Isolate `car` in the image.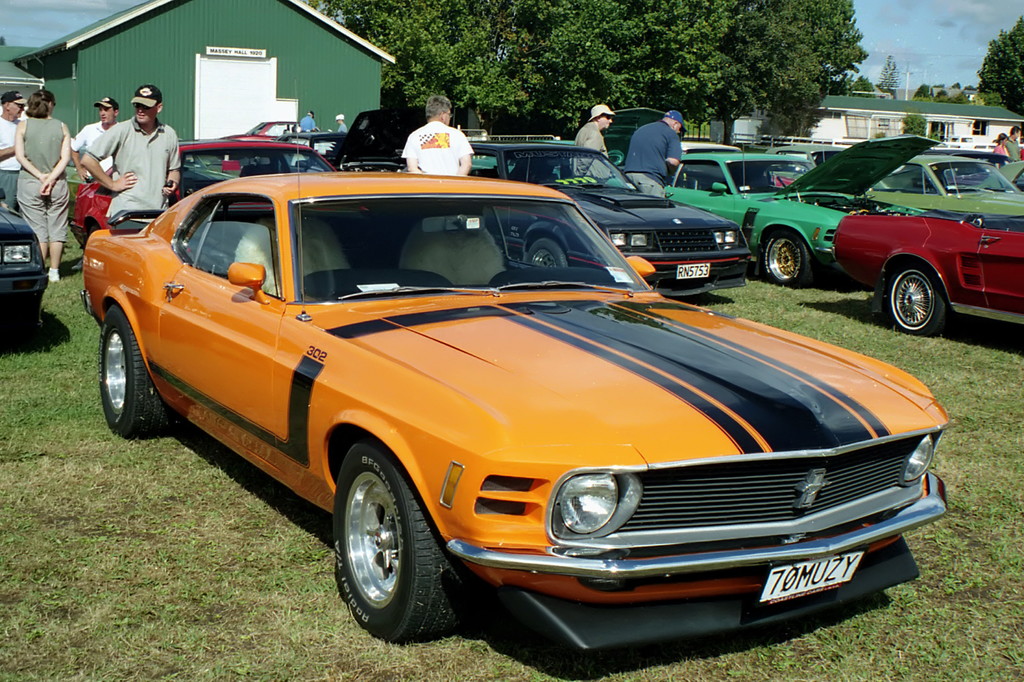
Isolated region: <bbox>851, 148, 1023, 226</bbox>.
